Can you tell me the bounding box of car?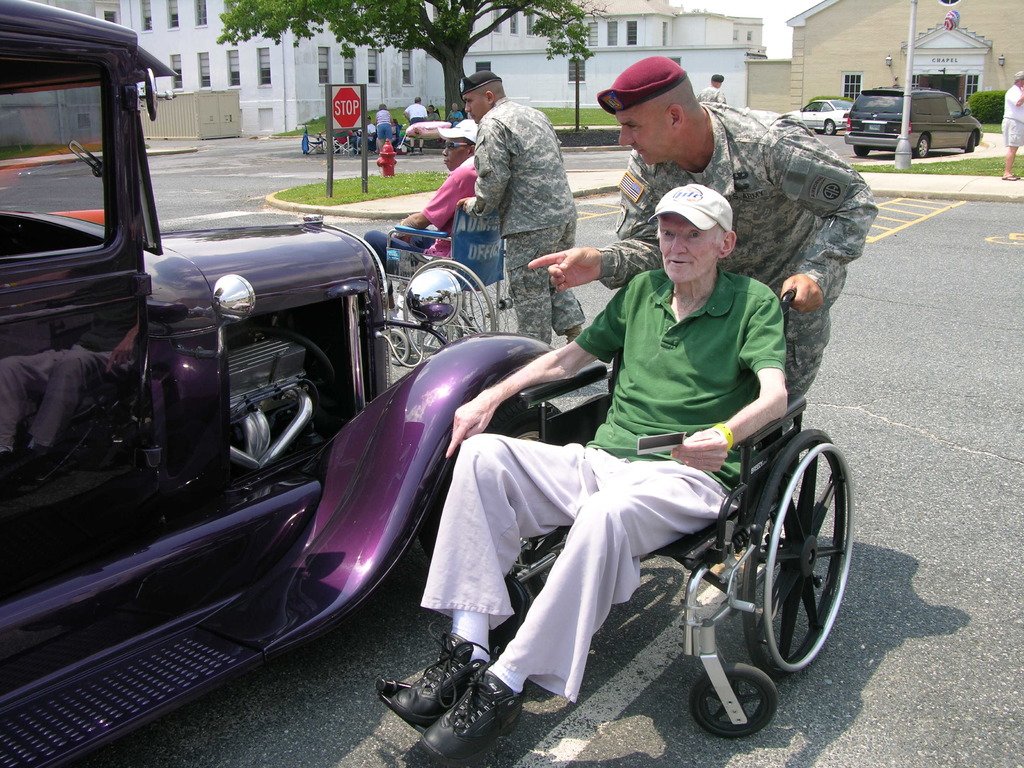
[781,99,852,138].
